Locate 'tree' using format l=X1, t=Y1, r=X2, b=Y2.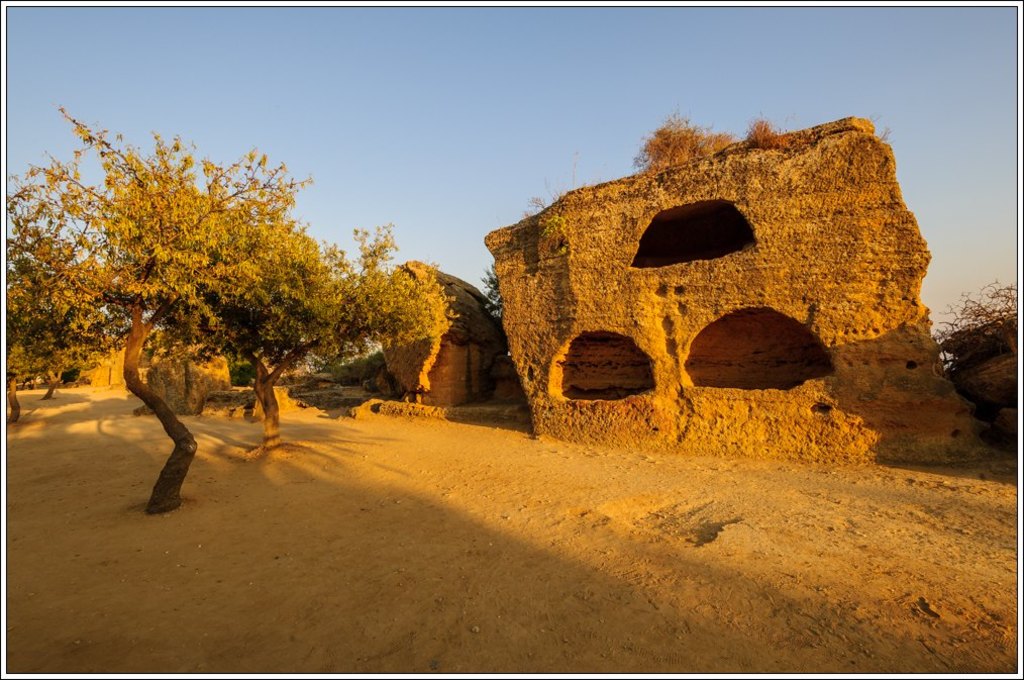
l=928, t=274, r=1023, b=430.
